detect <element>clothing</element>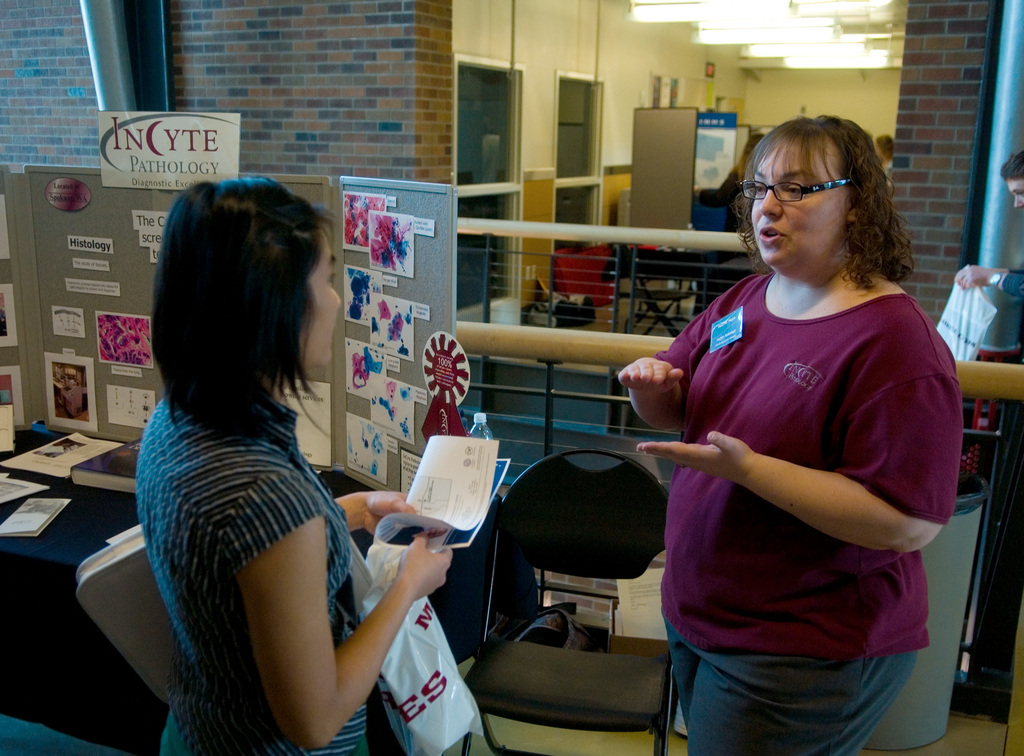
bbox(638, 219, 951, 713)
